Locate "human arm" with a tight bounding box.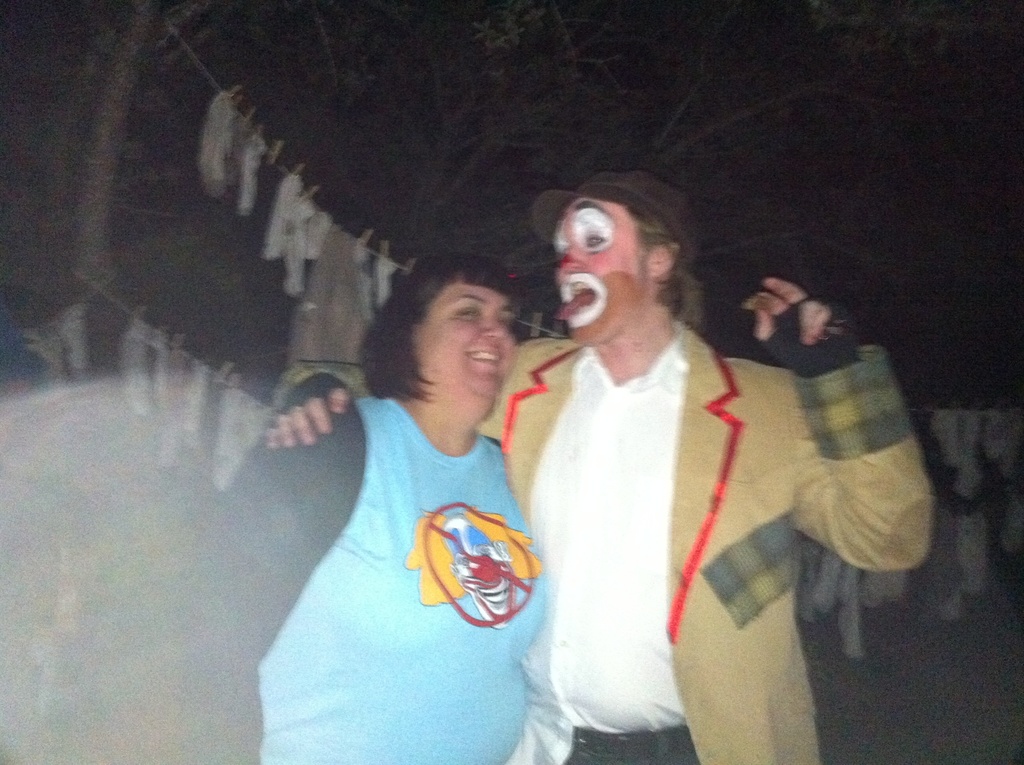
(x1=762, y1=319, x2=915, y2=595).
